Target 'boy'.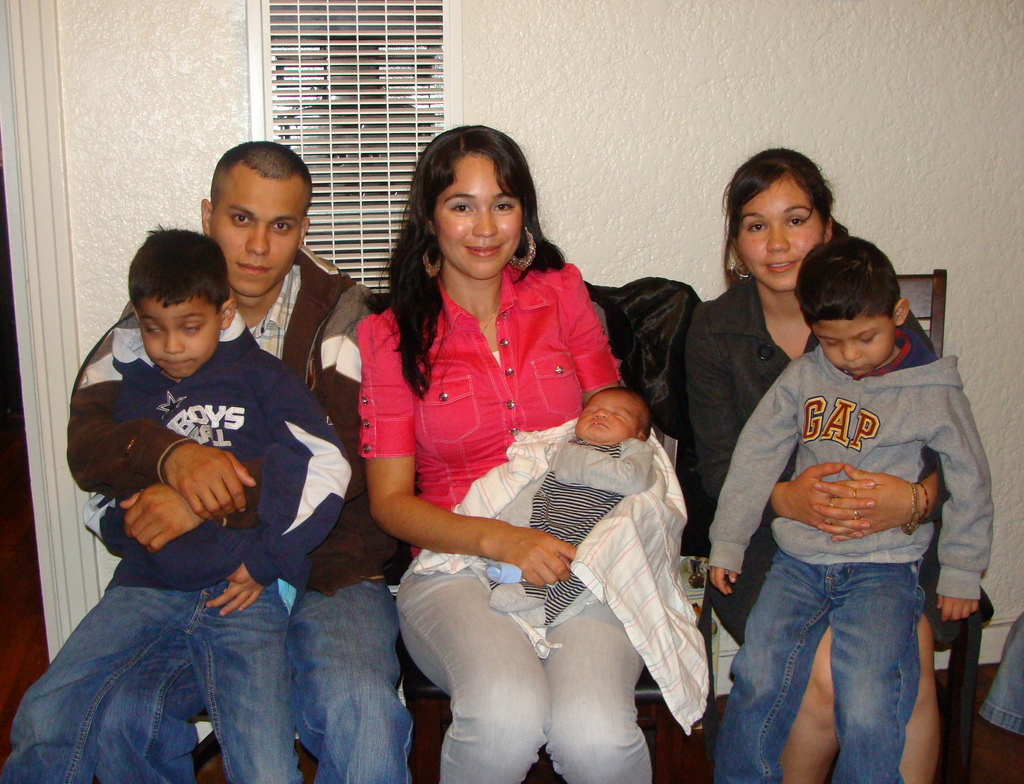
Target region: (x1=3, y1=222, x2=356, y2=783).
